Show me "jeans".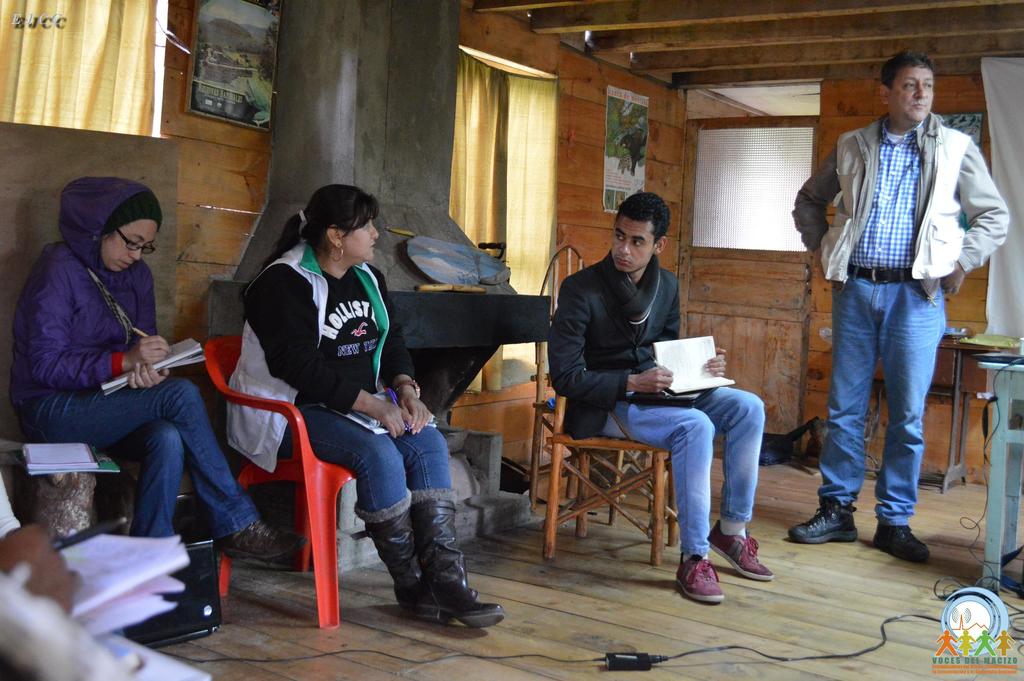
"jeans" is here: (815,268,947,530).
